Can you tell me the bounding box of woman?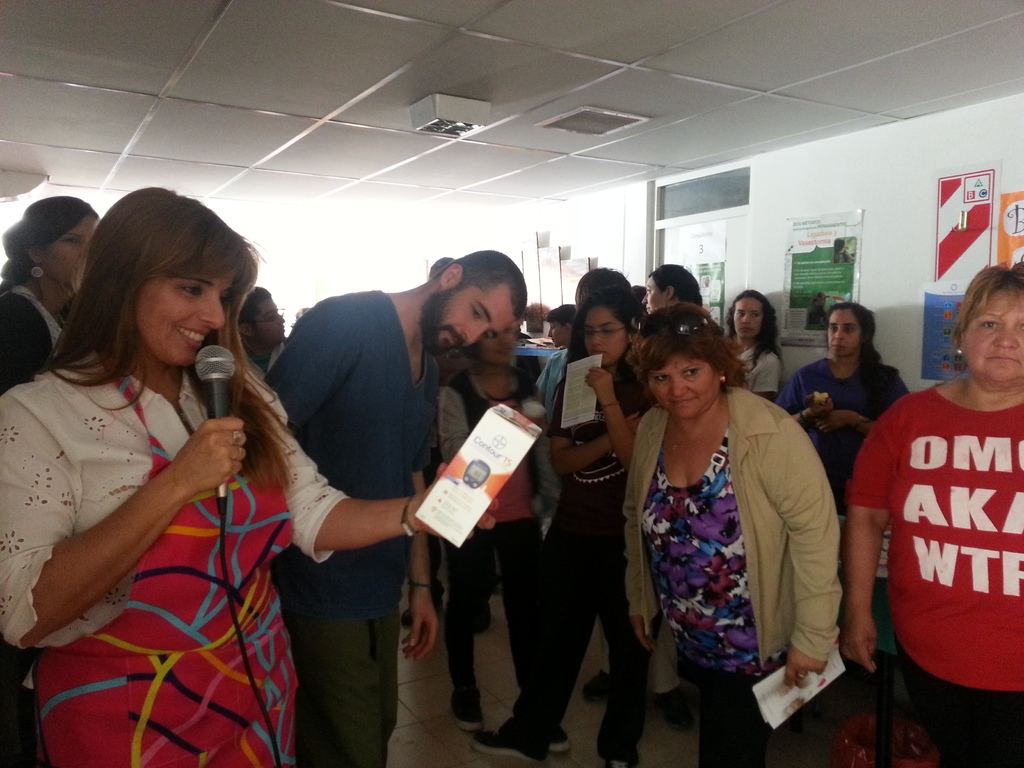
Rect(778, 301, 915, 595).
